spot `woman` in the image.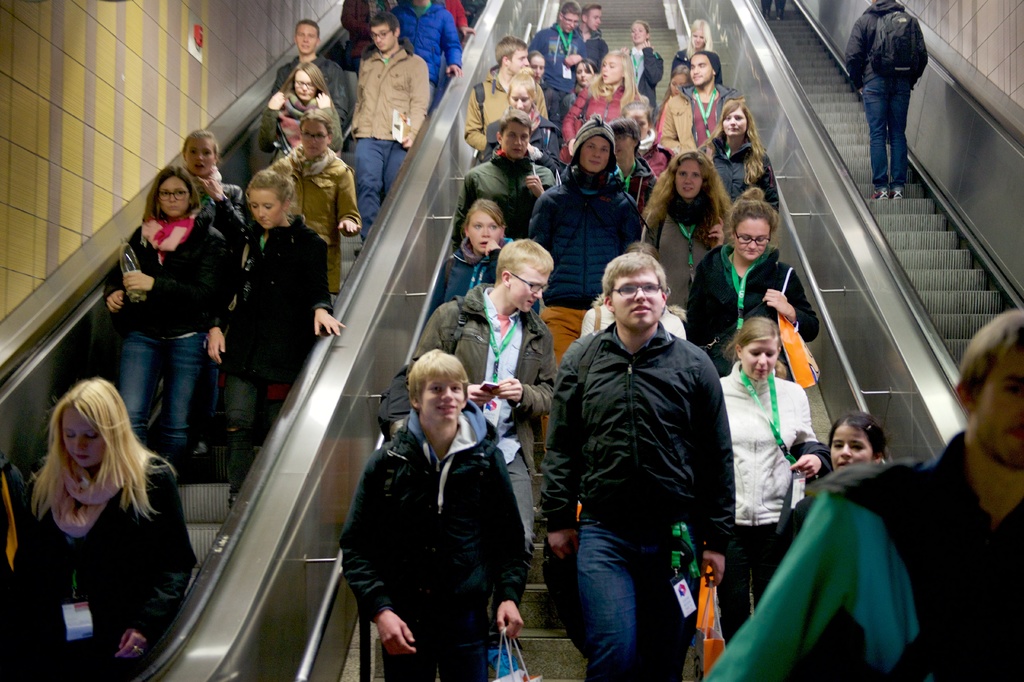
`woman` found at 640 147 747 320.
